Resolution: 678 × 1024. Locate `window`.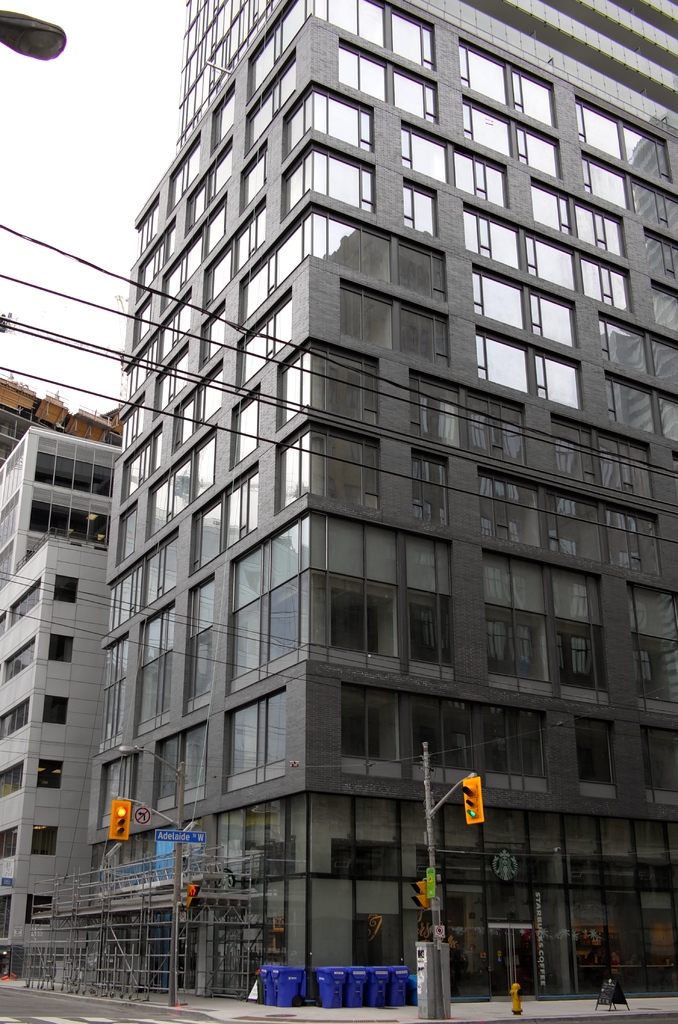
36,764,65,791.
